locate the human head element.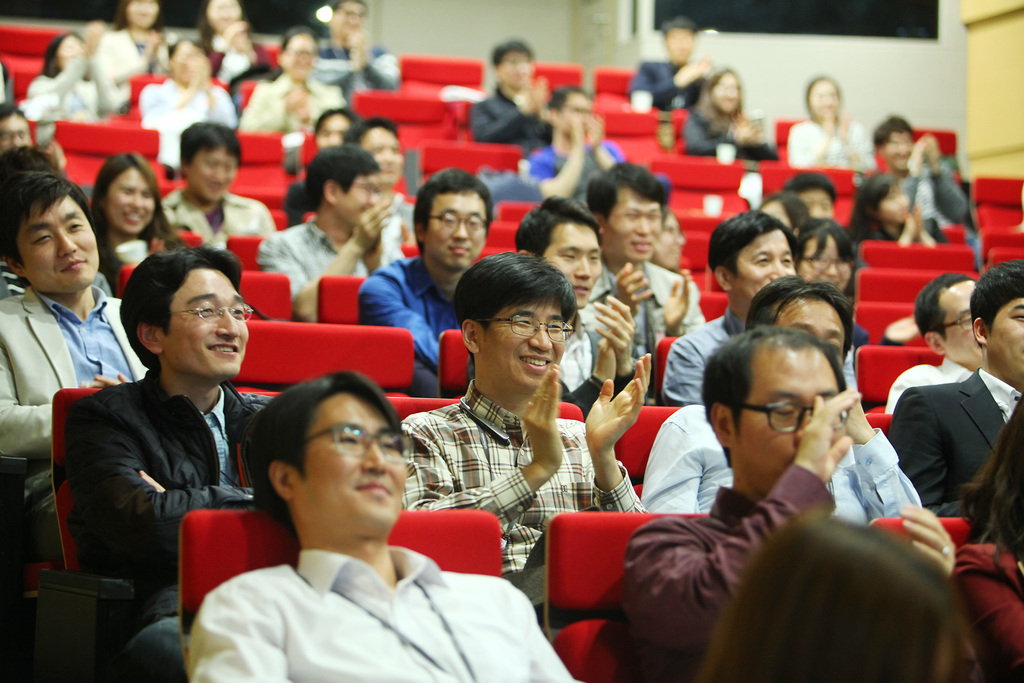
Element bbox: x1=876 y1=119 x2=918 y2=168.
